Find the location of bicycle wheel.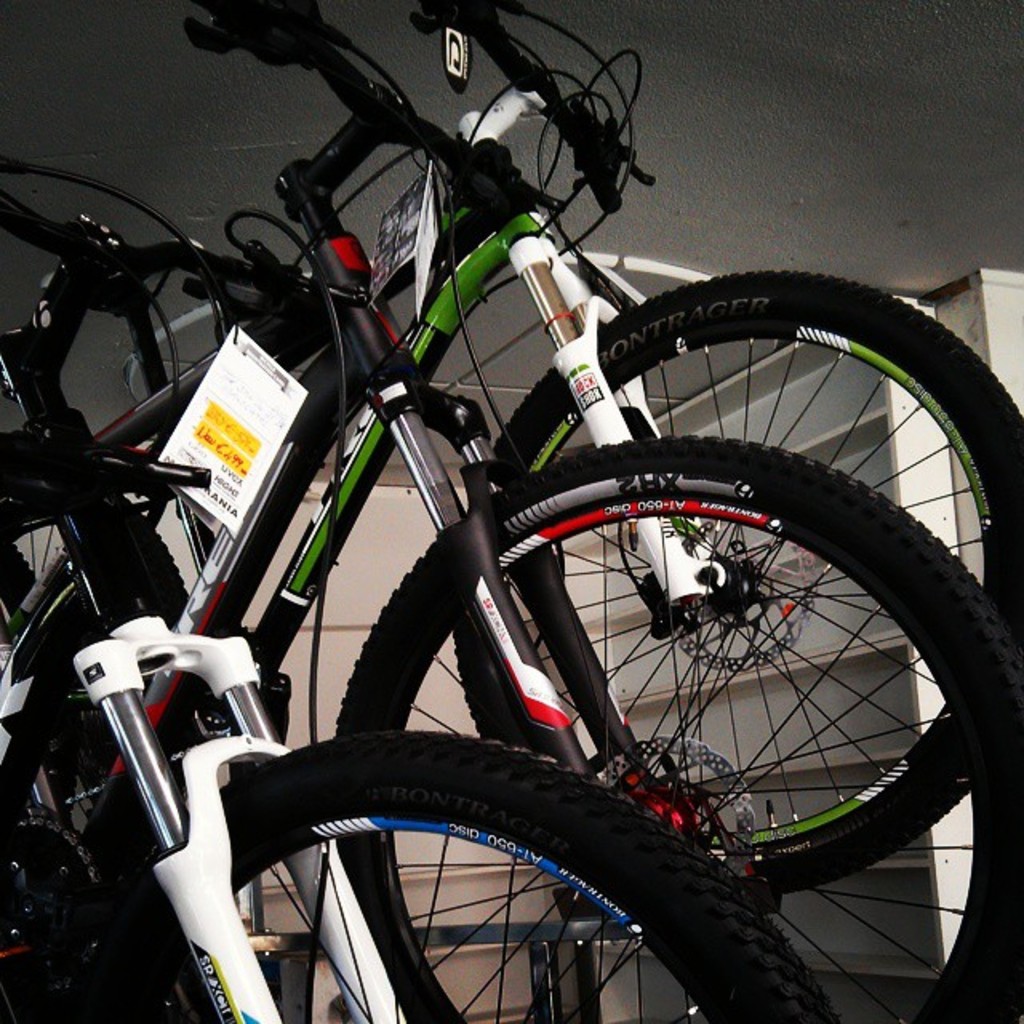
Location: [left=330, top=437, right=1022, bottom=1022].
